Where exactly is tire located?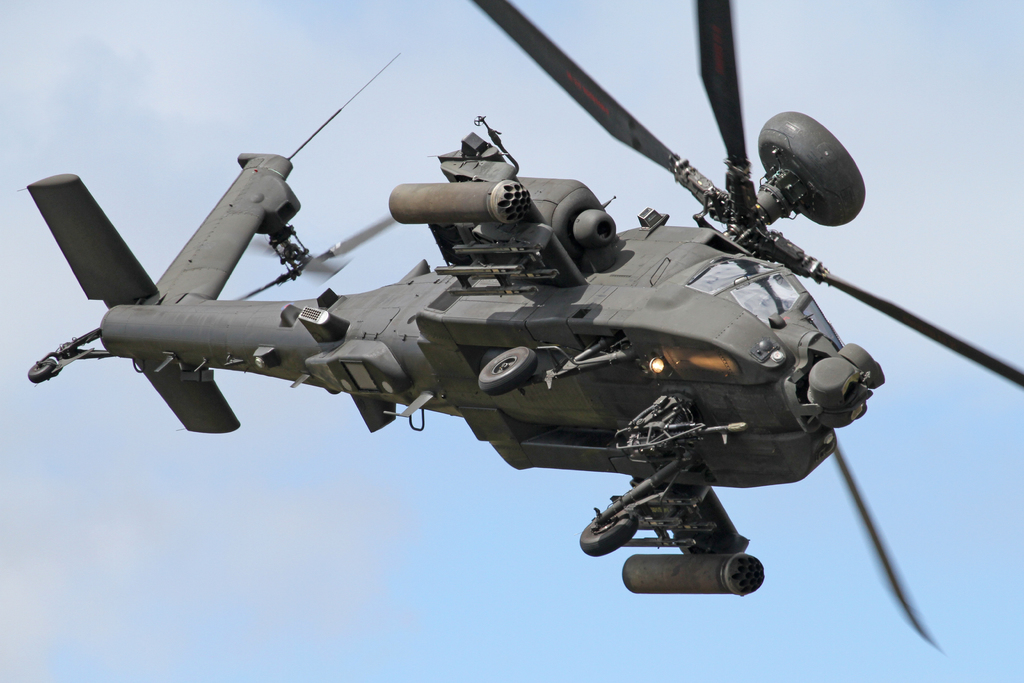
Its bounding box is (479,348,539,395).
